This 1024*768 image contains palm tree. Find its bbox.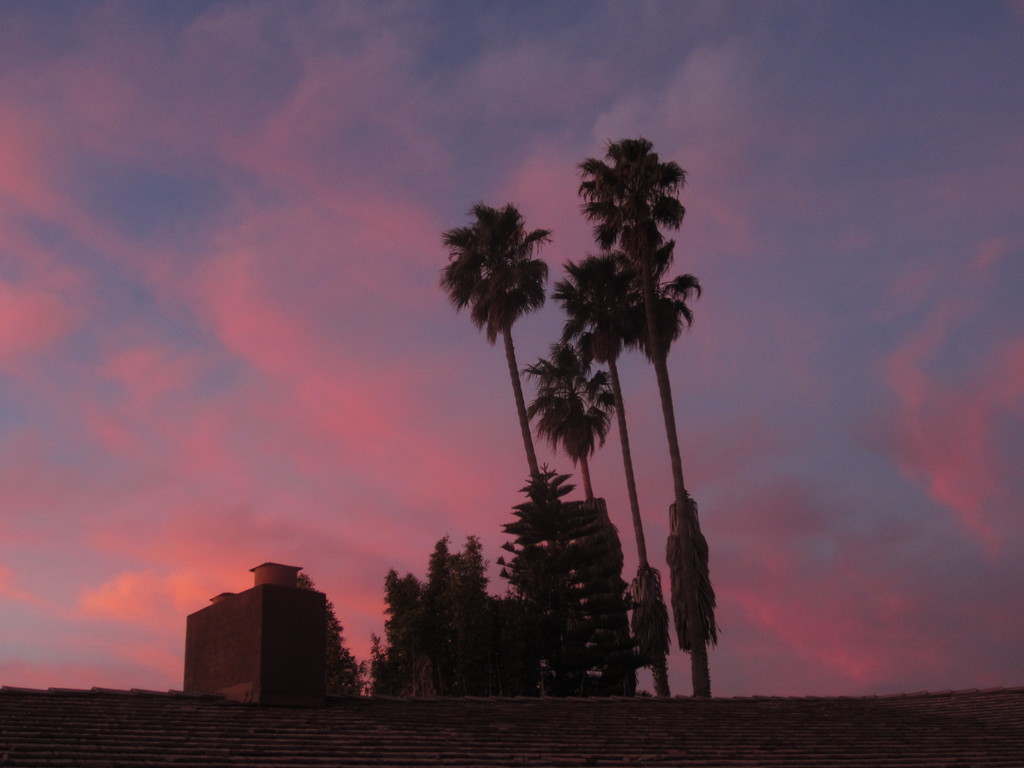
<region>556, 245, 653, 724</region>.
